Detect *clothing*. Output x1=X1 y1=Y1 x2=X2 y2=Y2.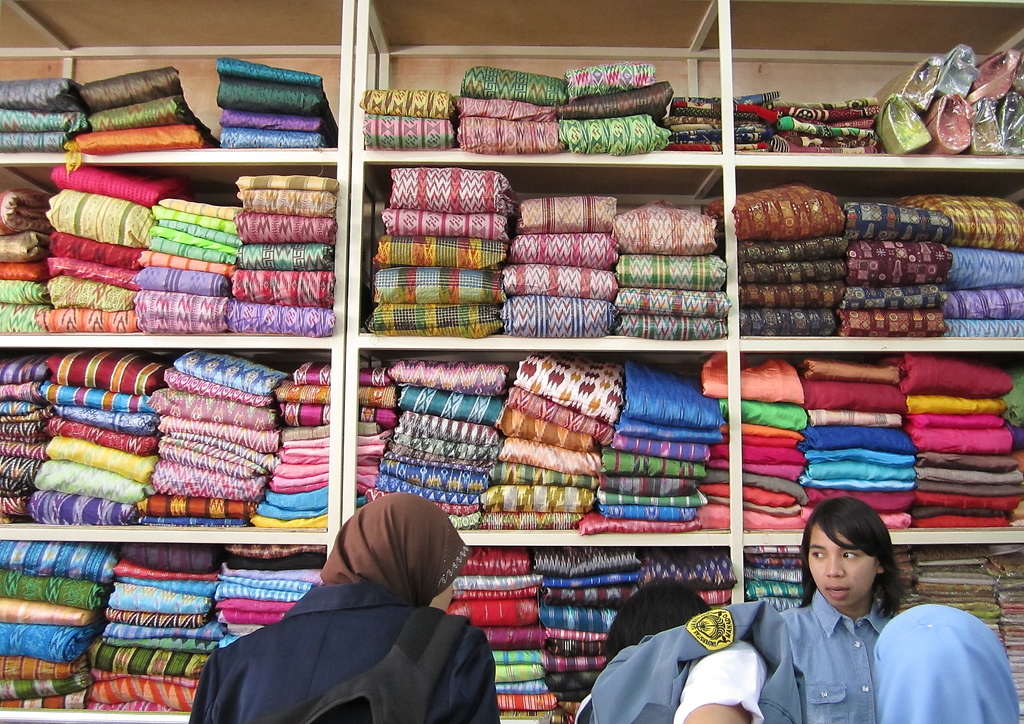
x1=564 y1=595 x2=788 y2=723.
